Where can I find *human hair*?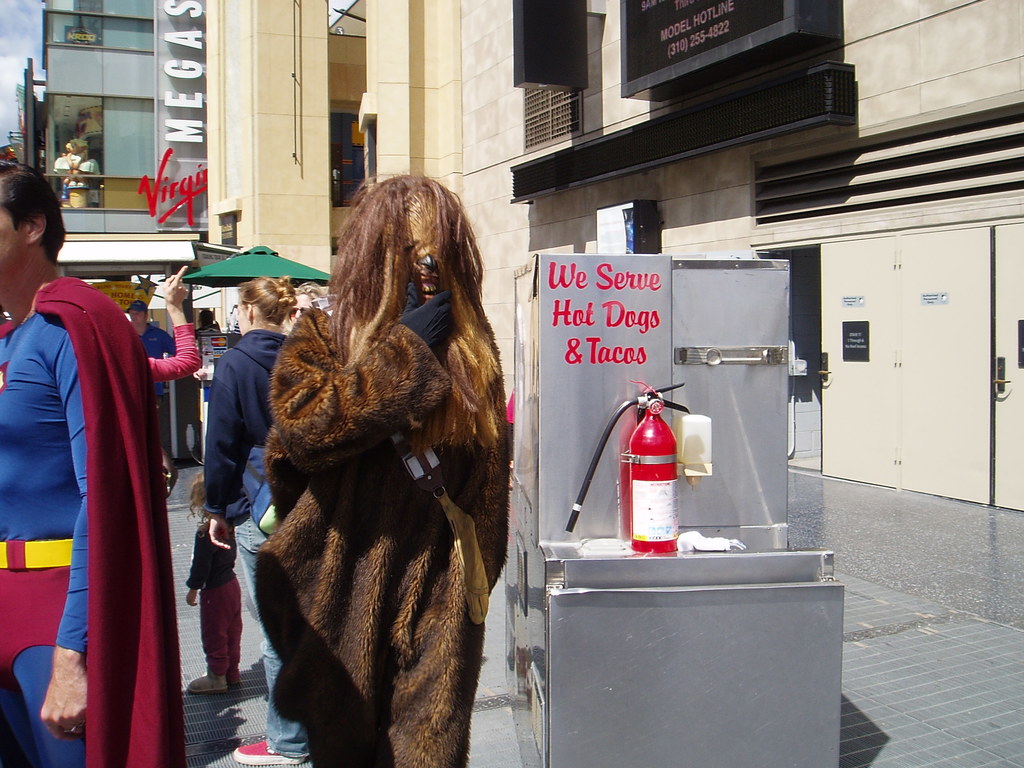
You can find it at {"left": 340, "top": 174, "right": 481, "bottom": 445}.
